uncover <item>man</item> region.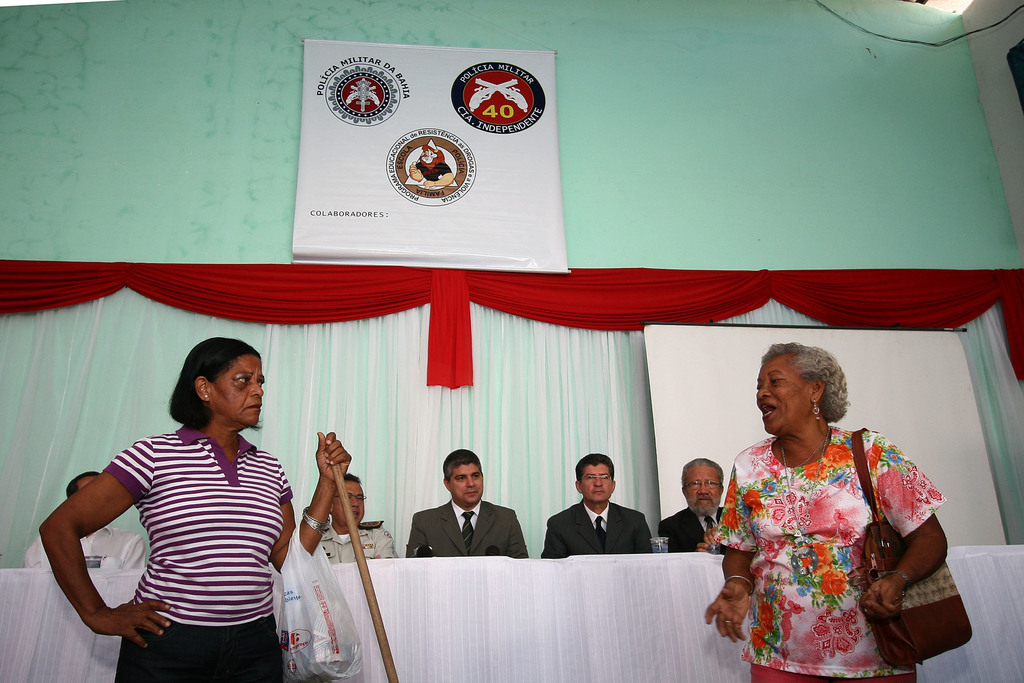
Uncovered: l=657, t=459, r=729, b=552.
